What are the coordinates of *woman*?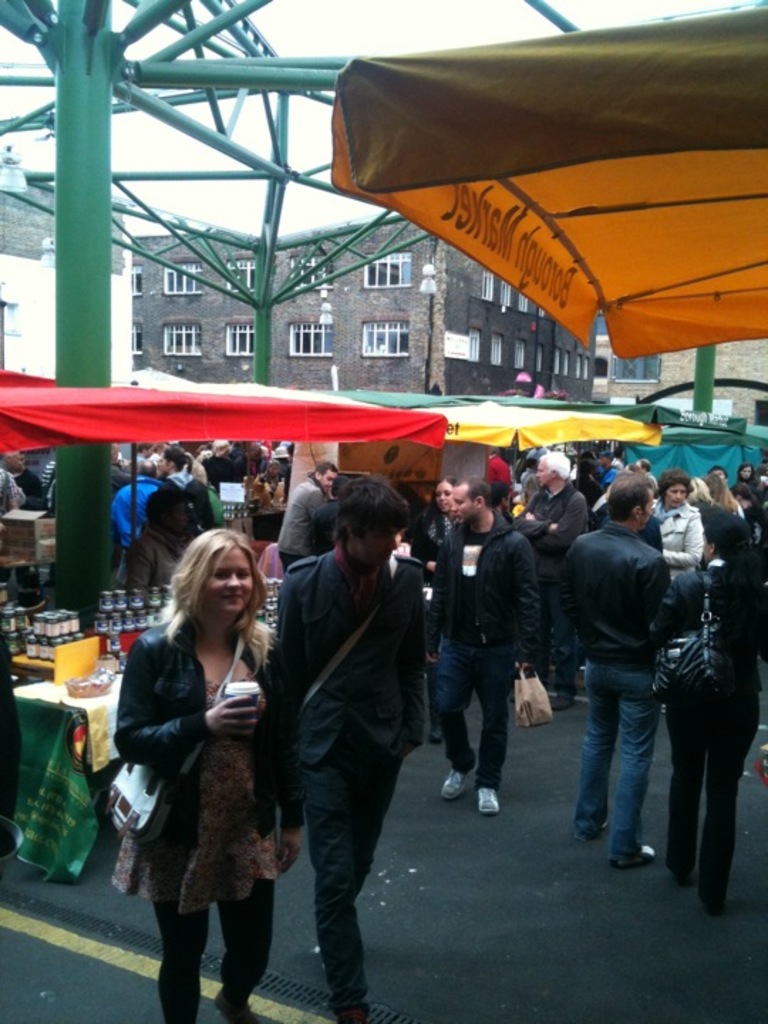
select_region(111, 525, 310, 1023).
